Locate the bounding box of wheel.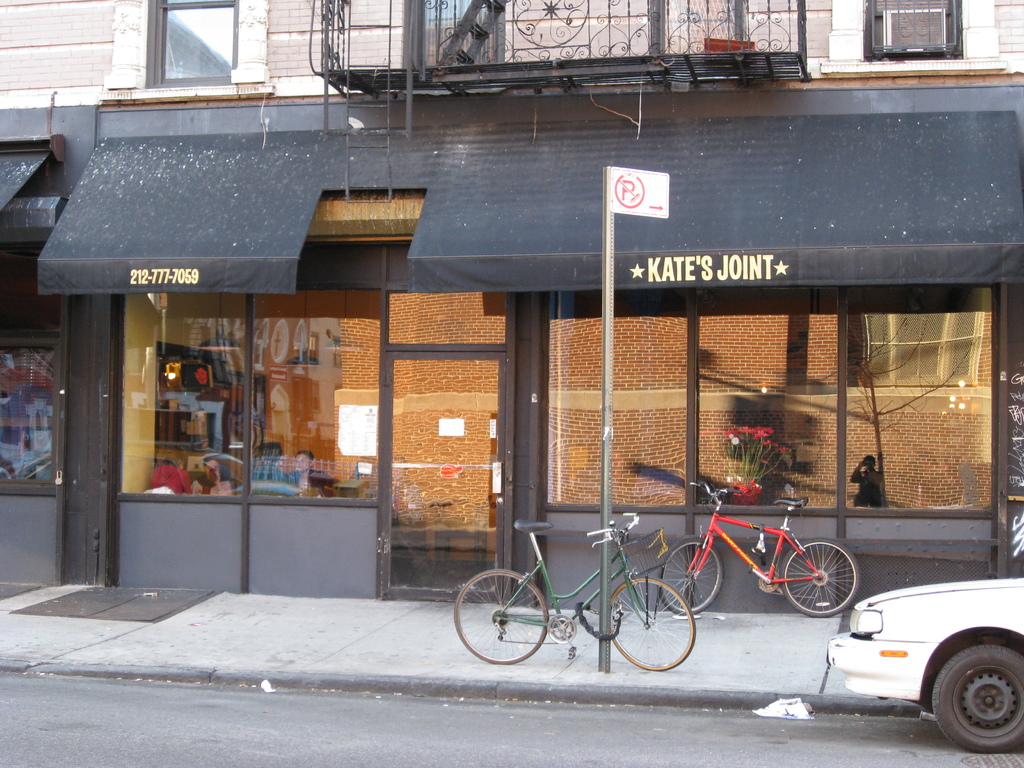
Bounding box: bbox=(612, 574, 695, 672).
